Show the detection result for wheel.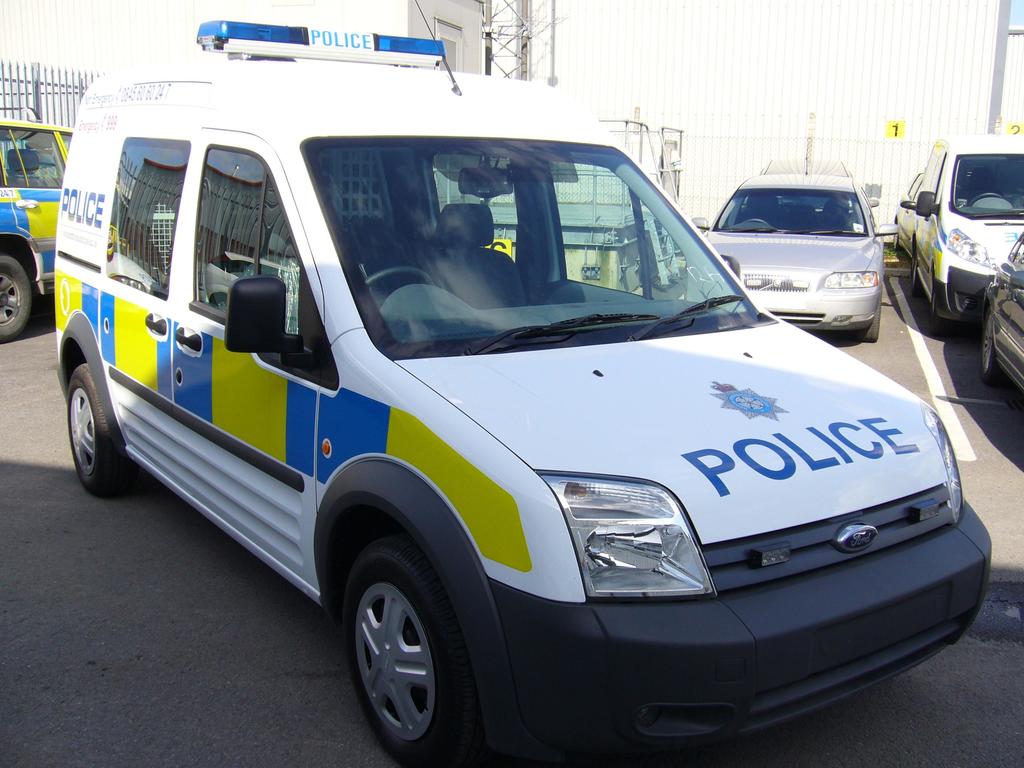
detection(1, 256, 36, 342).
